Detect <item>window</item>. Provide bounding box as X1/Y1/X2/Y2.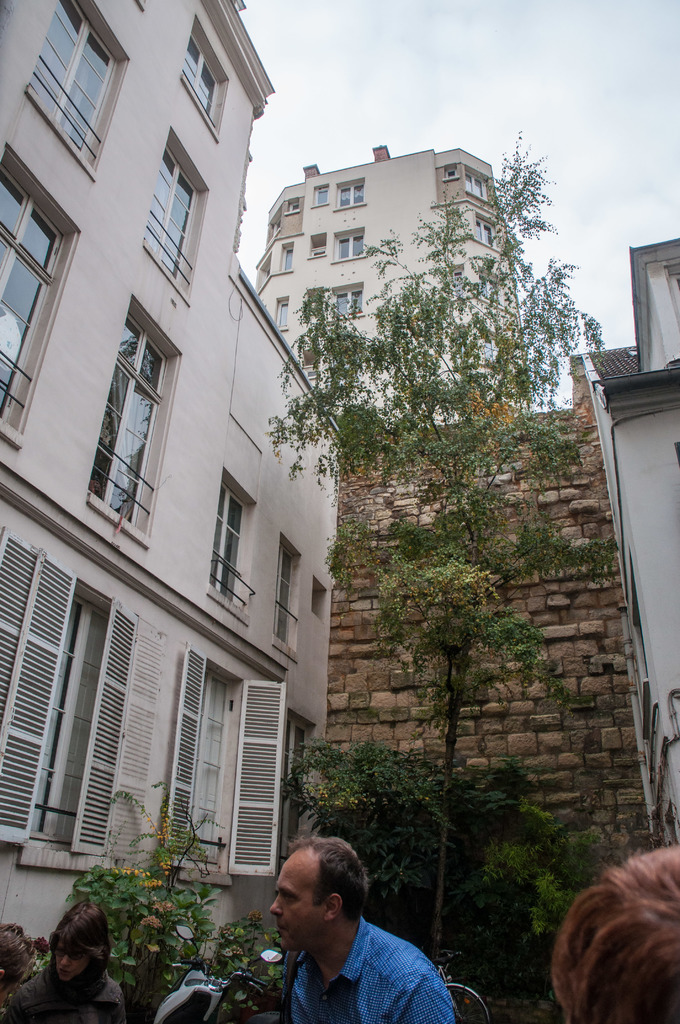
259/259/270/288.
